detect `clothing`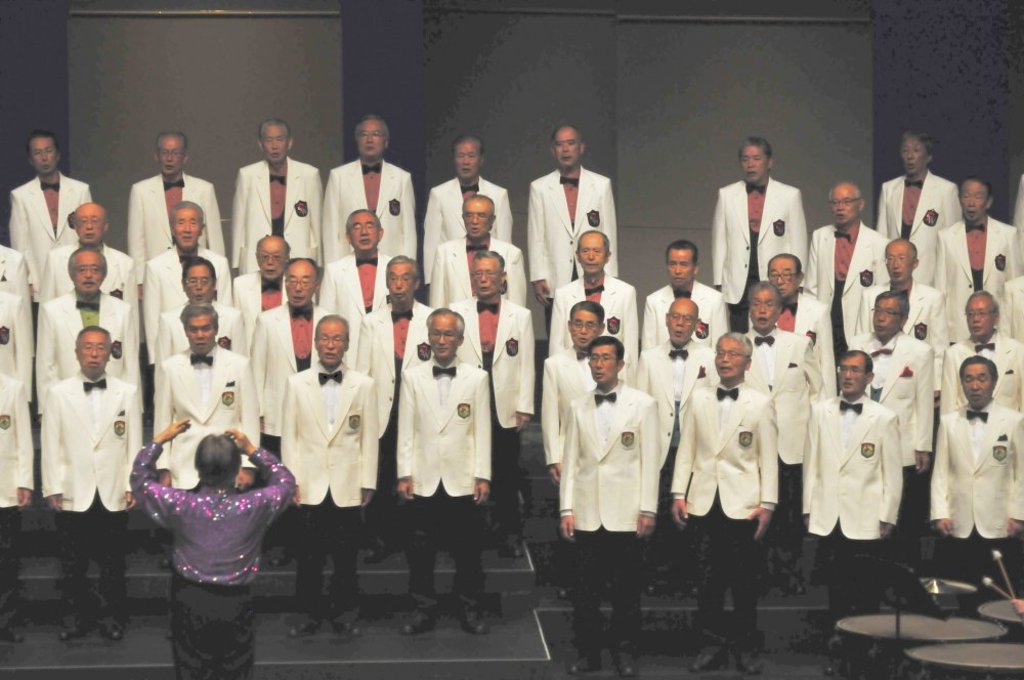
detection(632, 335, 712, 534)
